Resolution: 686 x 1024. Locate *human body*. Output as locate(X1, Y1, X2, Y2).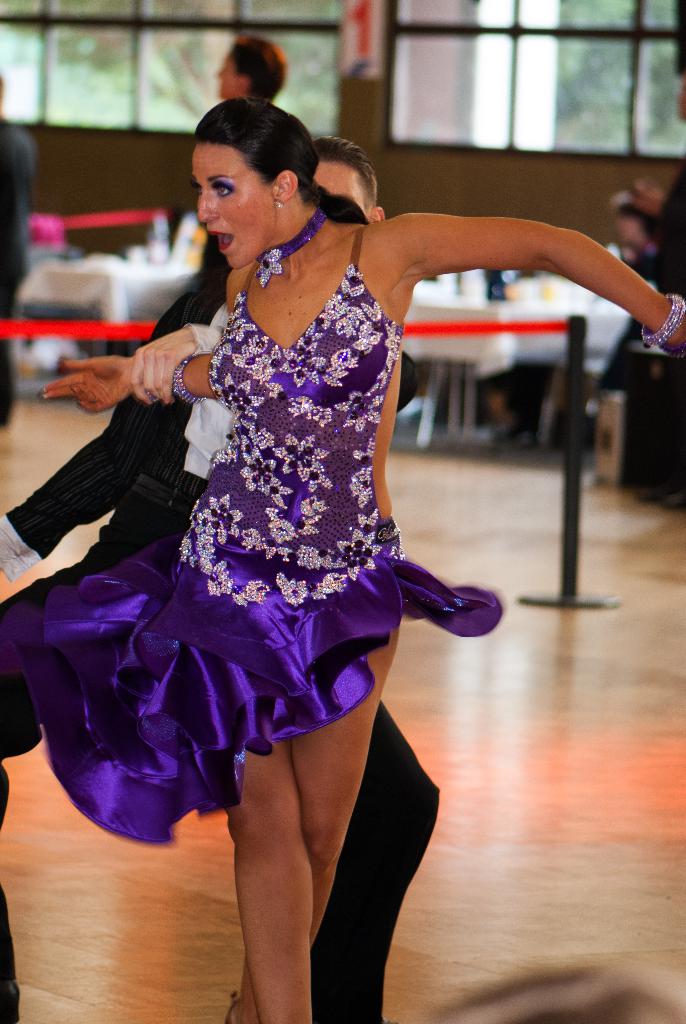
locate(601, 202, 685, 461).
